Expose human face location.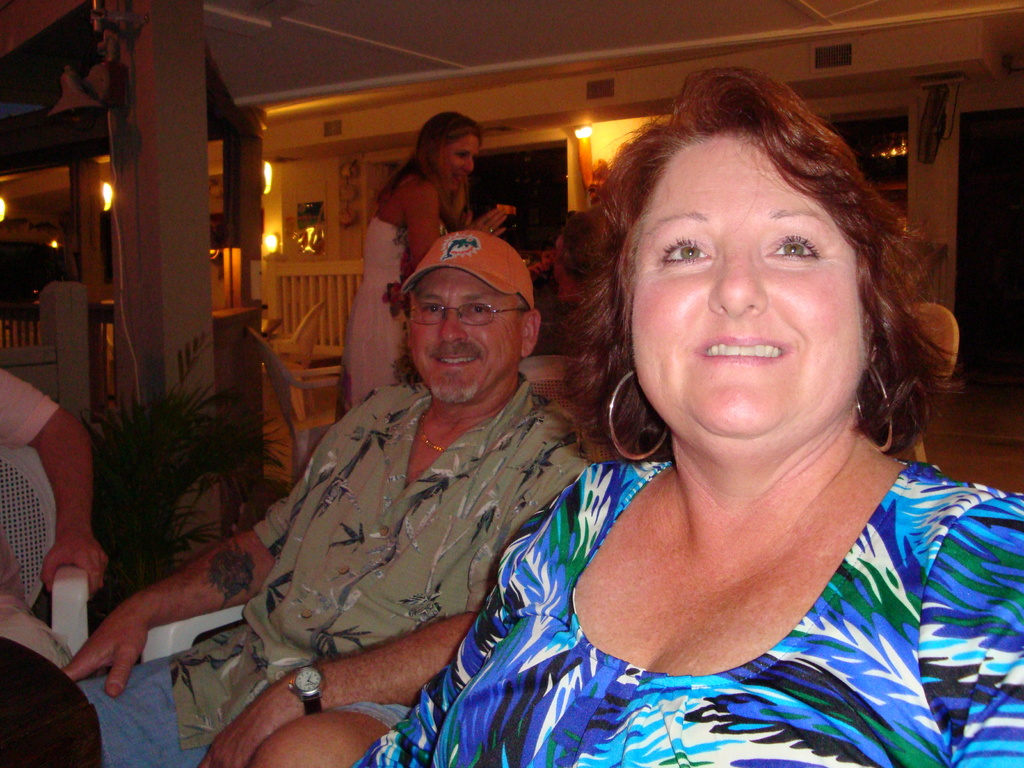
Exposed at x1=435, y1=135, x2=481, y2=181.
